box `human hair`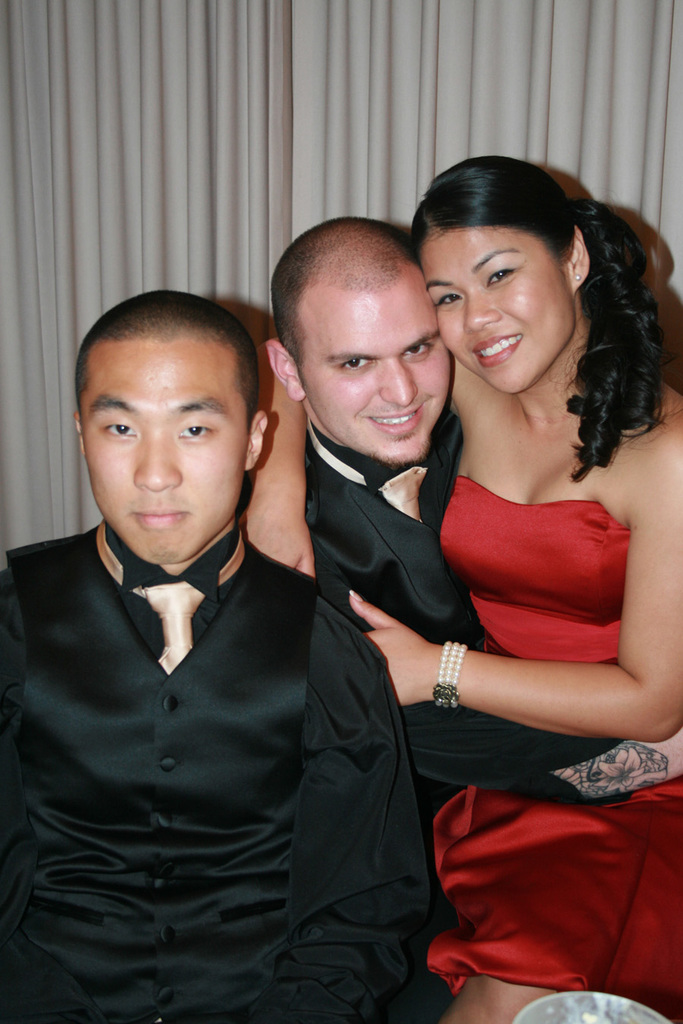
(left=267, top=216, right=417, bottom=379)
